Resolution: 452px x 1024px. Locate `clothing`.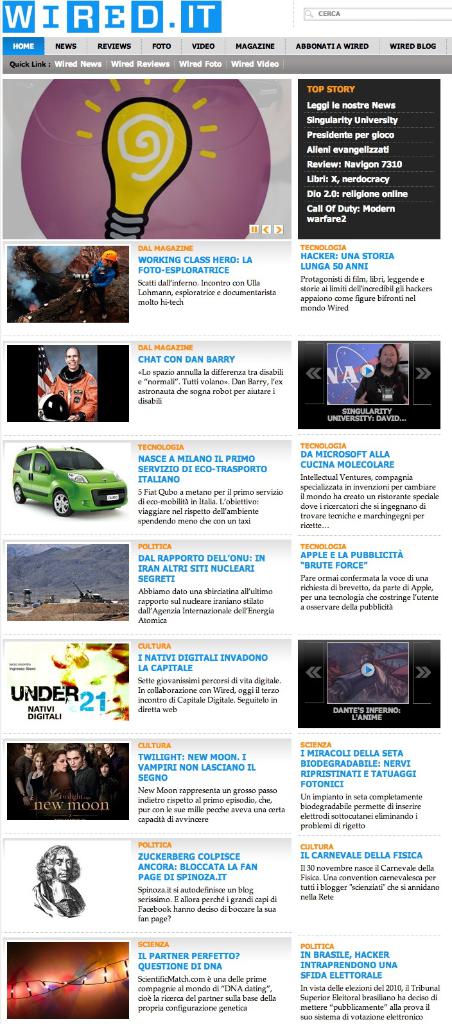
[left=85, top=259, right=119, bottom=305].
